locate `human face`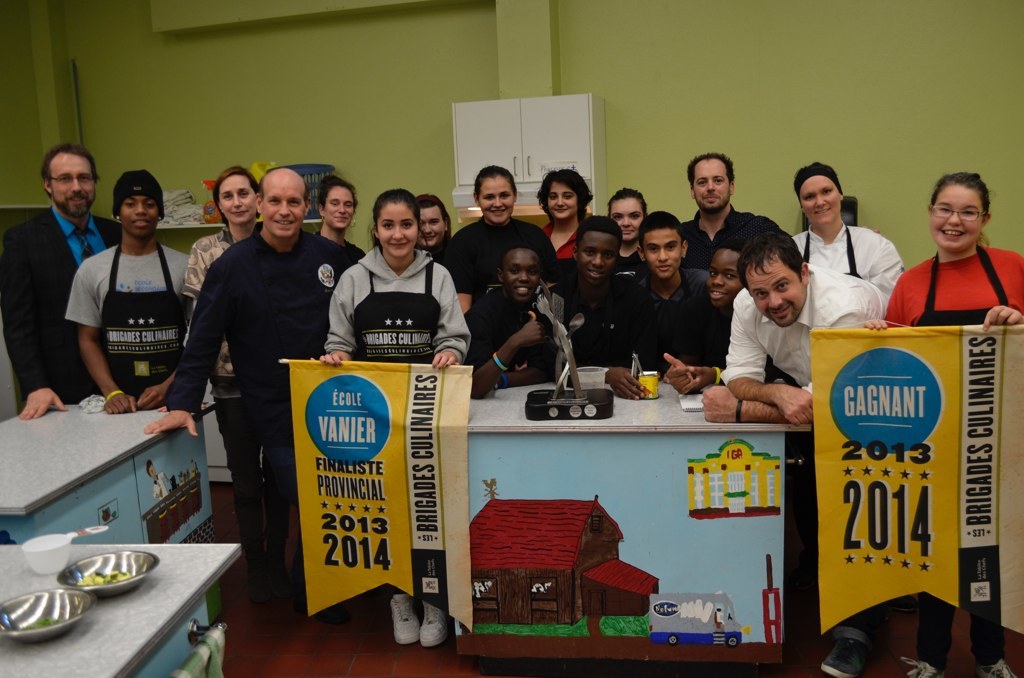
left=219, top=175, right=258, bottom=227
